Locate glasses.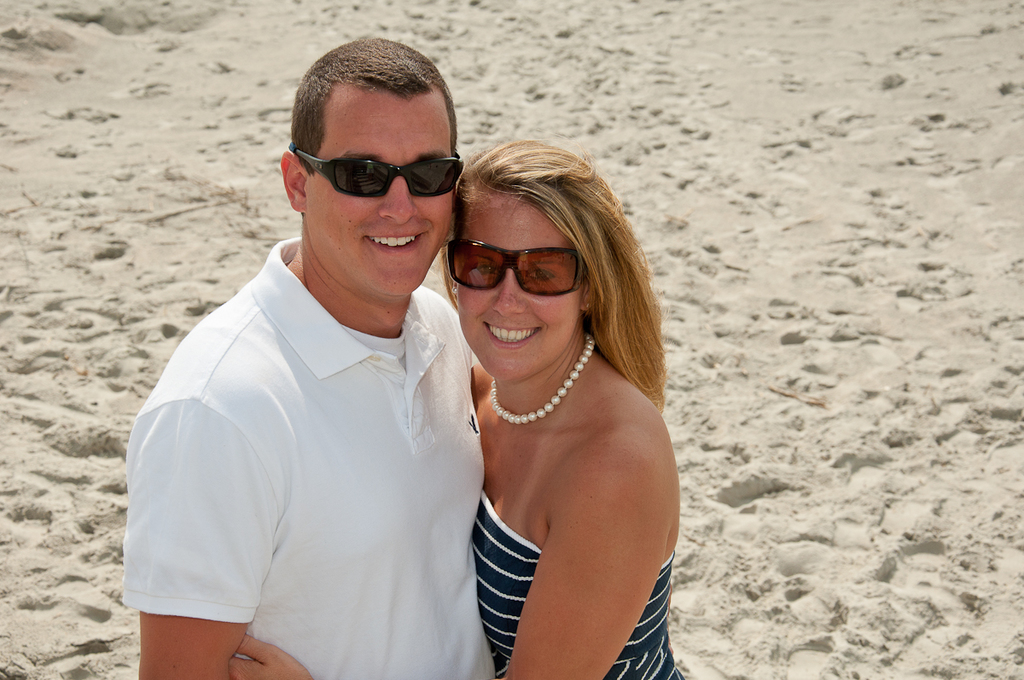
Bounding box: 288 142 466 201.
